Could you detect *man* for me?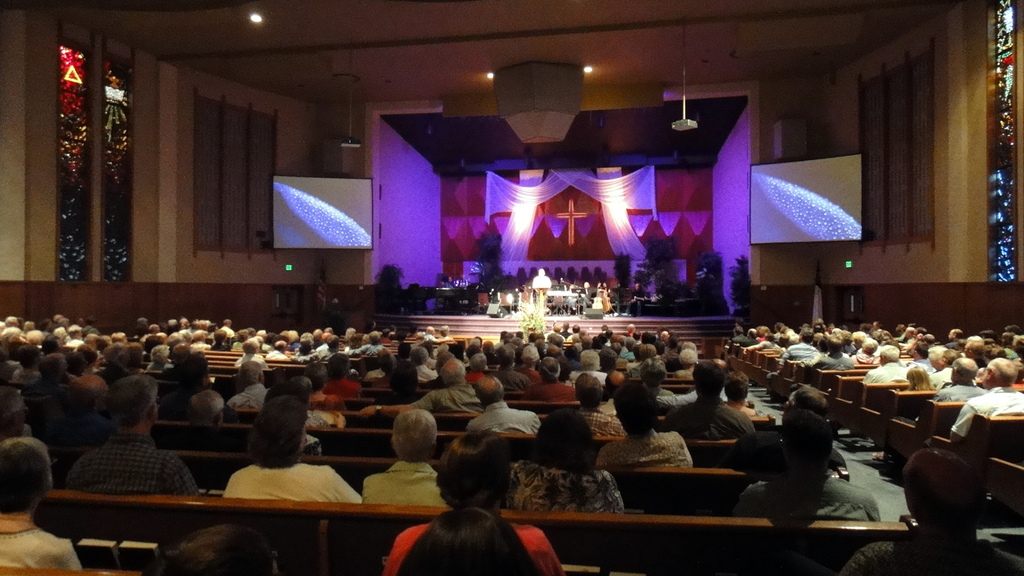
Detection result: box=[369, 409, 449, 520].
